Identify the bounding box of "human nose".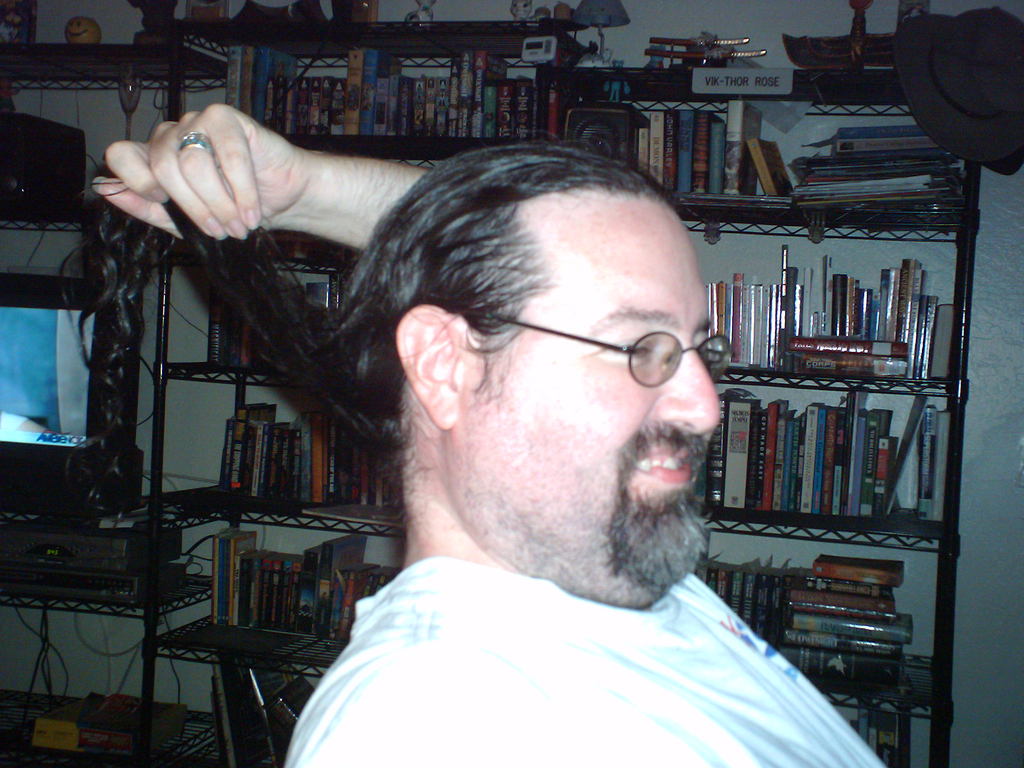
detection(657, 344, 720, 437).
